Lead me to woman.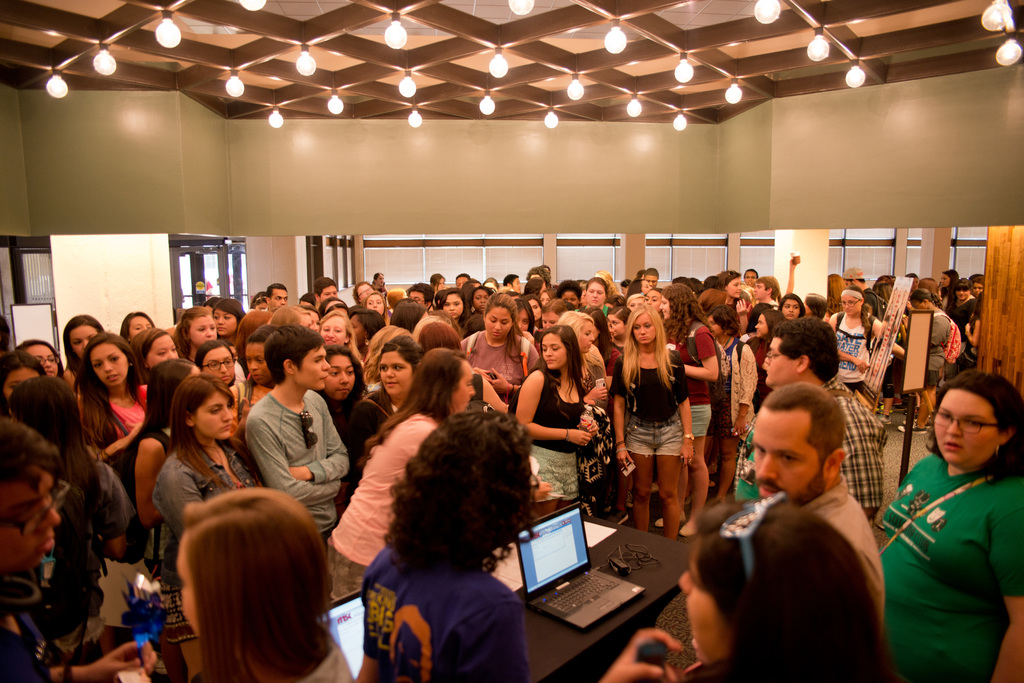
Lead to [left=350, top=307, right=385, bottom=346].
